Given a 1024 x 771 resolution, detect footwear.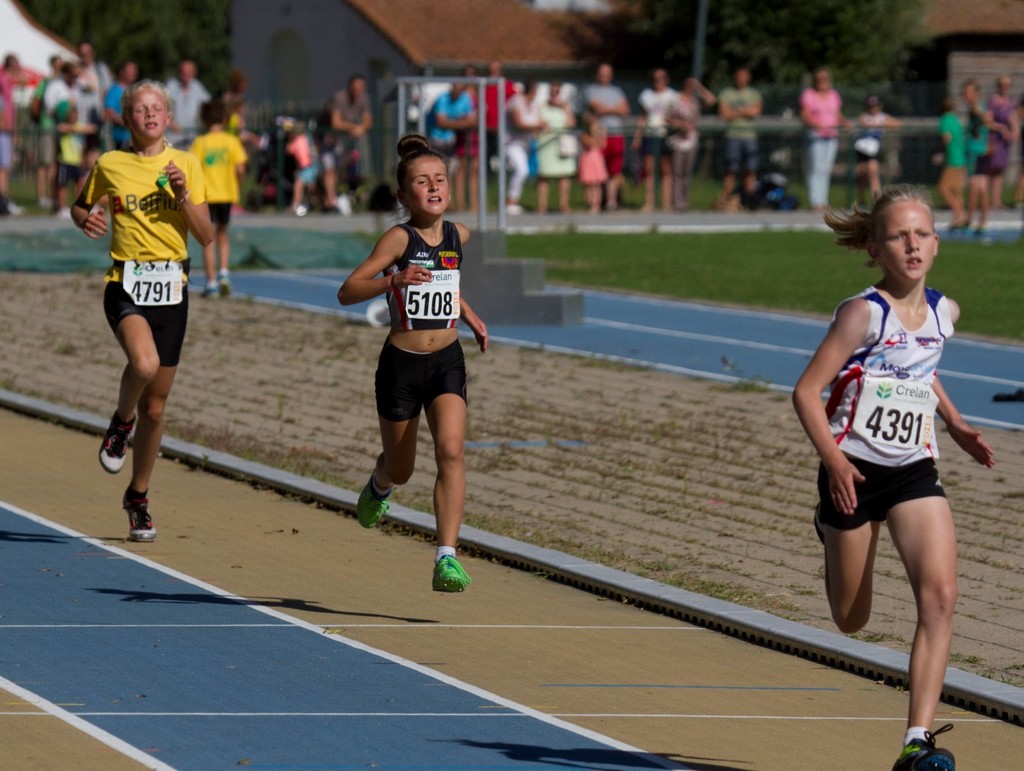
l=892, t=723, r=959, b=768.
